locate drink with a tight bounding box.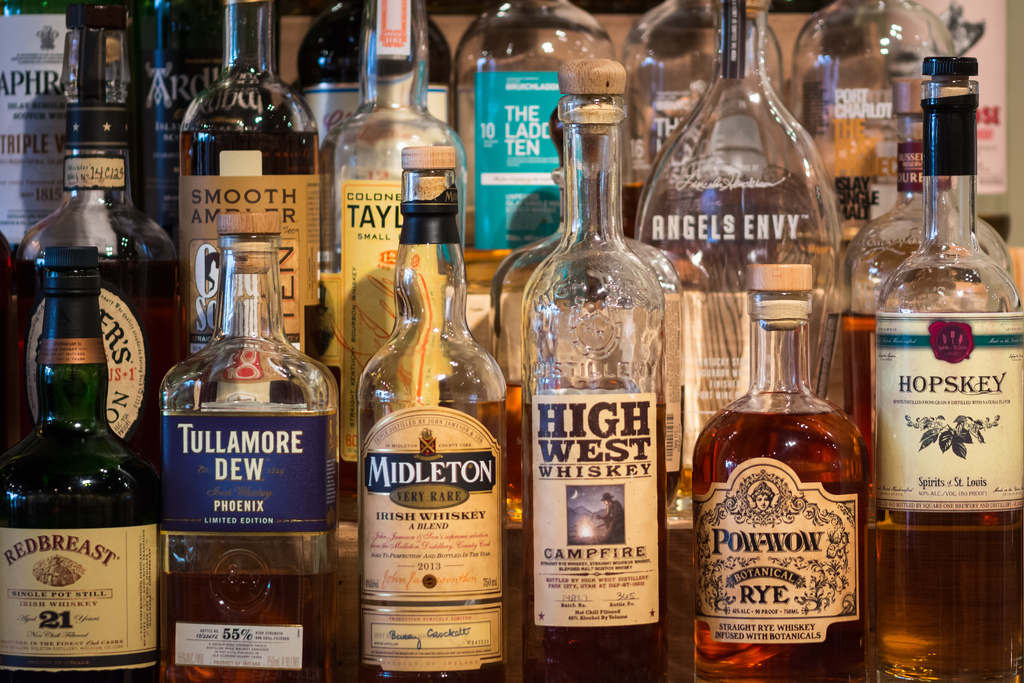
867,54,1023,682.
